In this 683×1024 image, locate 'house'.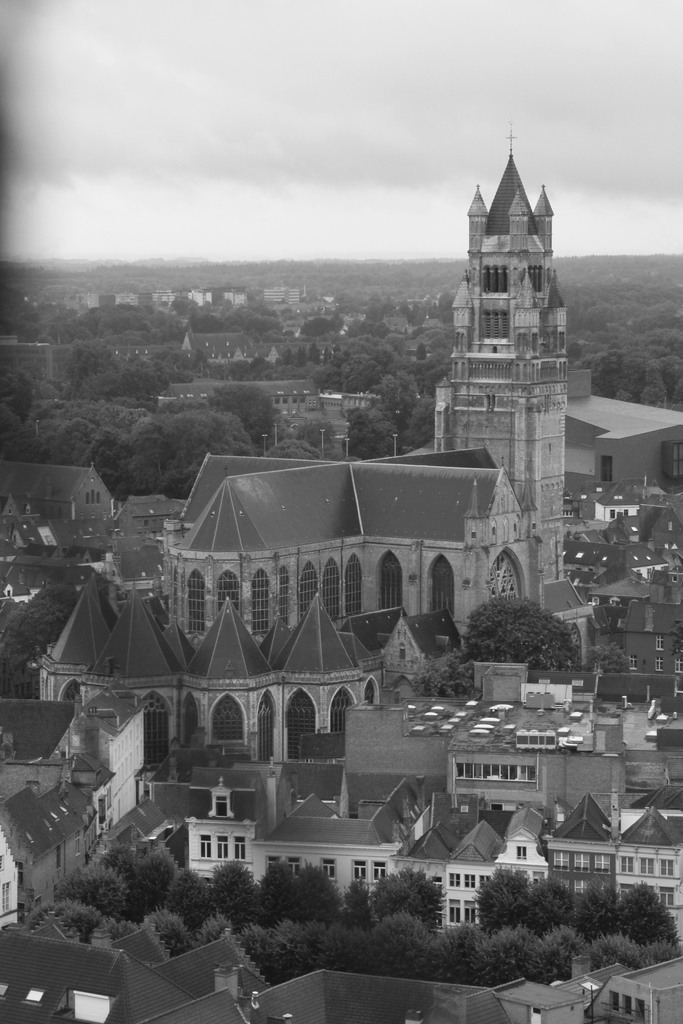
Bounding box: (left=181, top=776, right=265, bottom=884).
